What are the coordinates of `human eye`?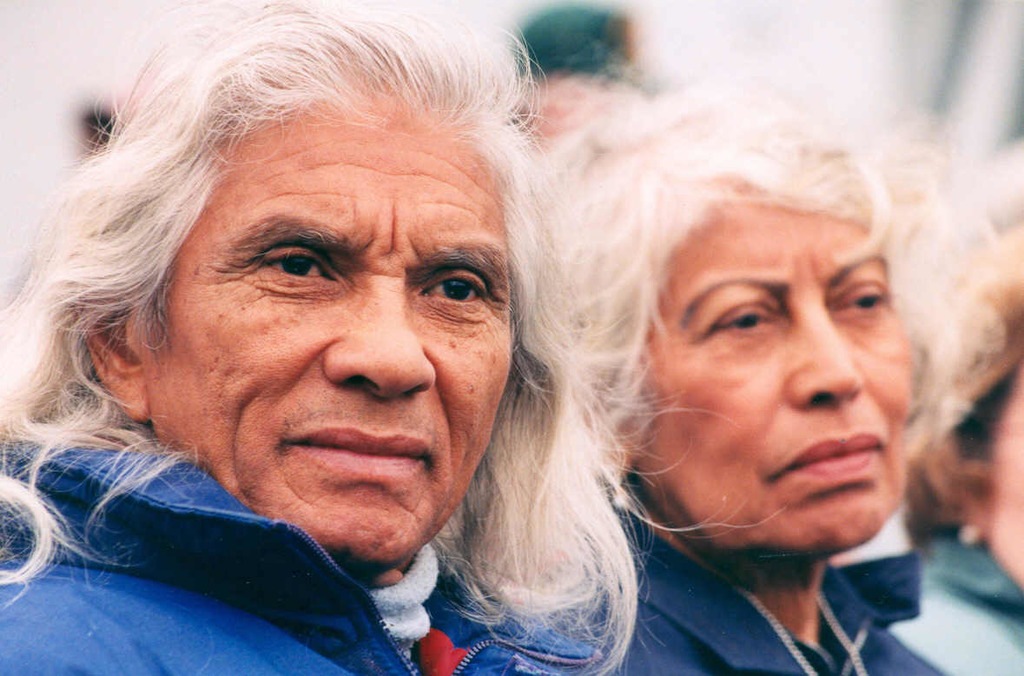
<box>417,269,492,308</box>.
